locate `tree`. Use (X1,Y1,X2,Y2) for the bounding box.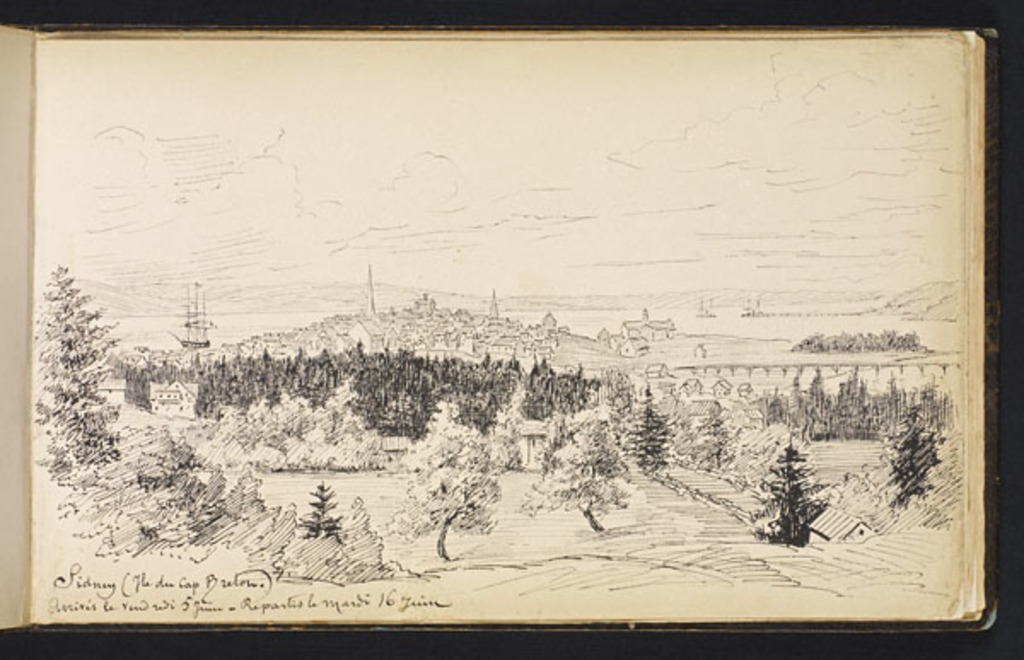
(678,396,741,479).
